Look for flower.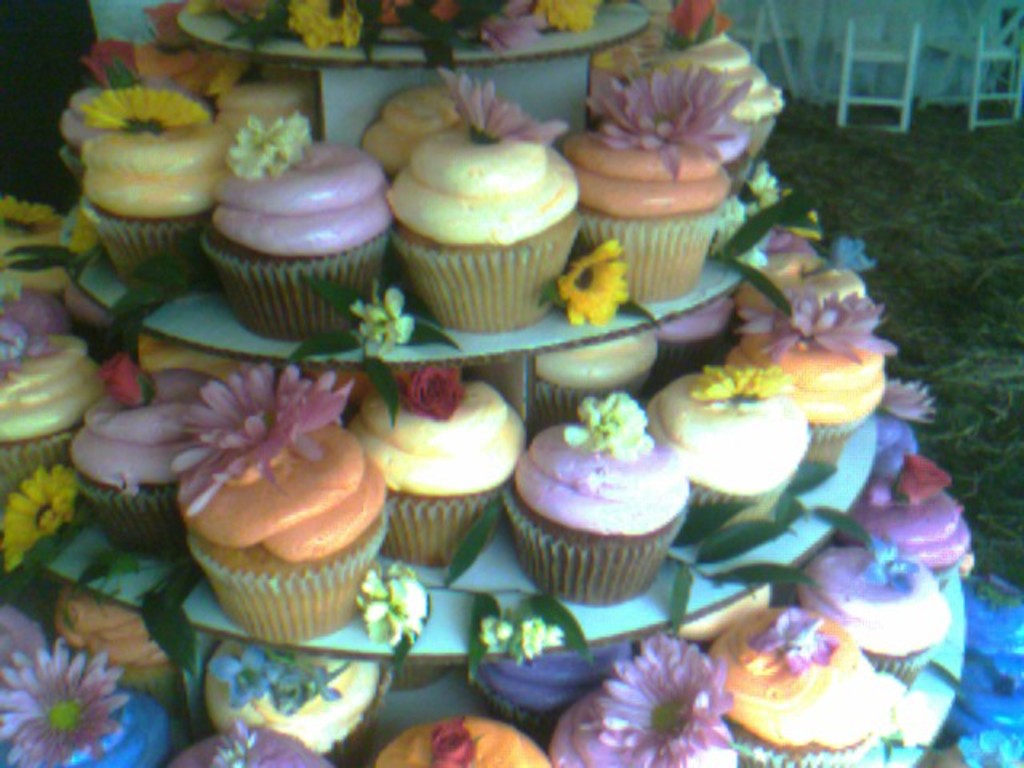
Found: bbox=[554, 389, 653, 462].
